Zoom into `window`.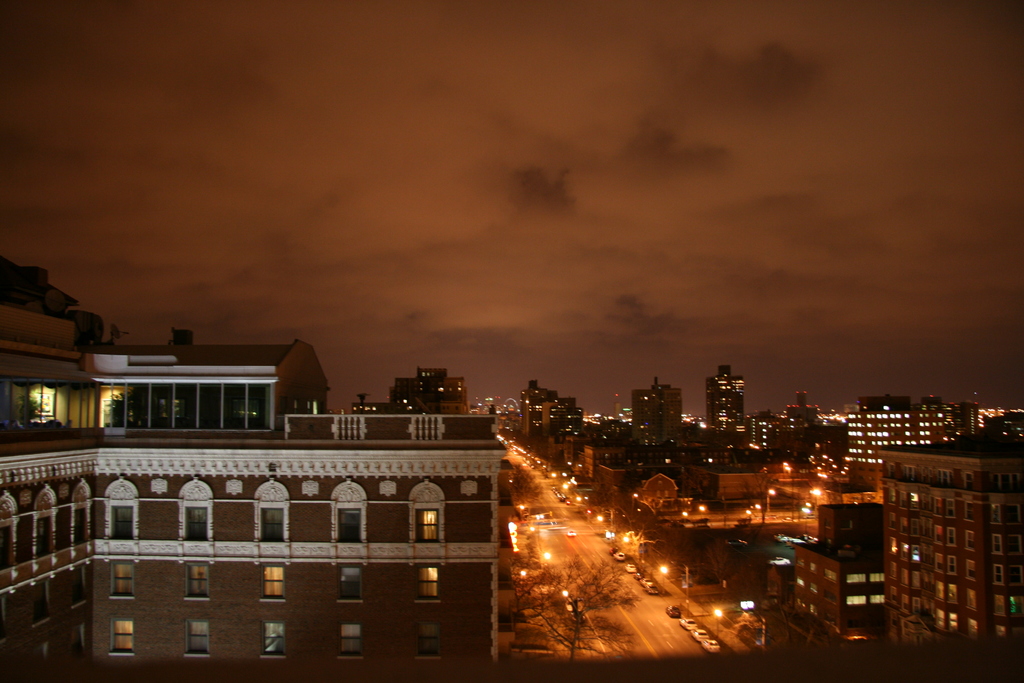
Zoom target: [x1=57, y1=510, x2=72, y2=545].
